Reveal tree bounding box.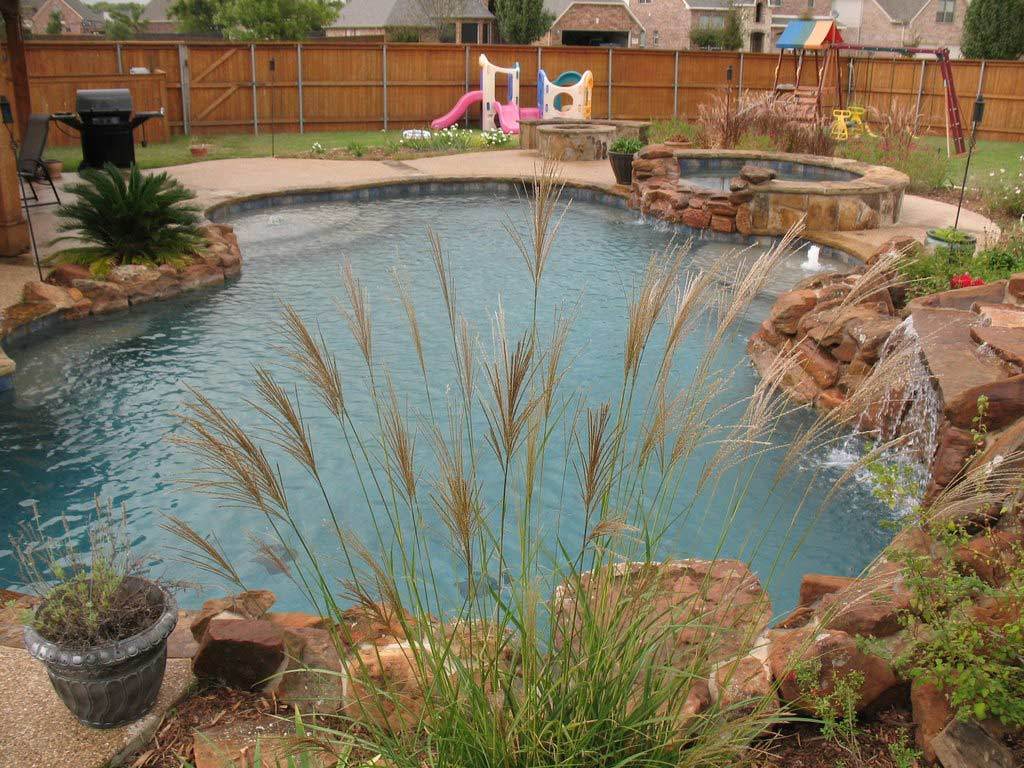
Revealed: detection(959, 2, 1023, 58).
